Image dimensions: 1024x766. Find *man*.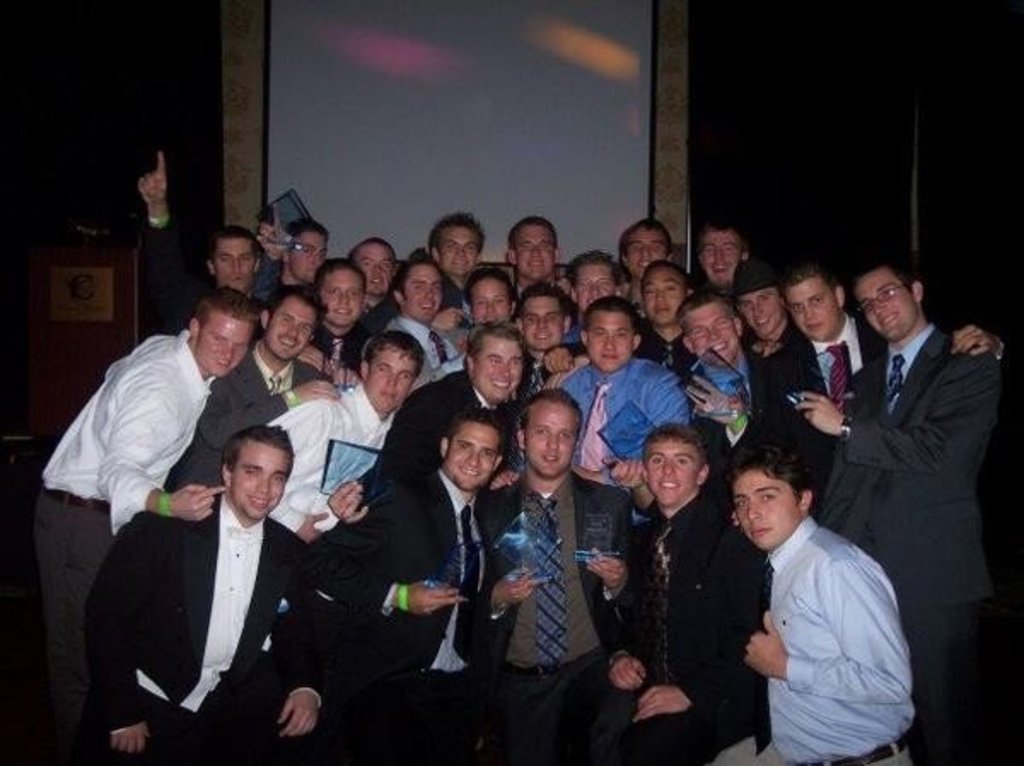
(left=556, top=251, right=616, bottom=343).
